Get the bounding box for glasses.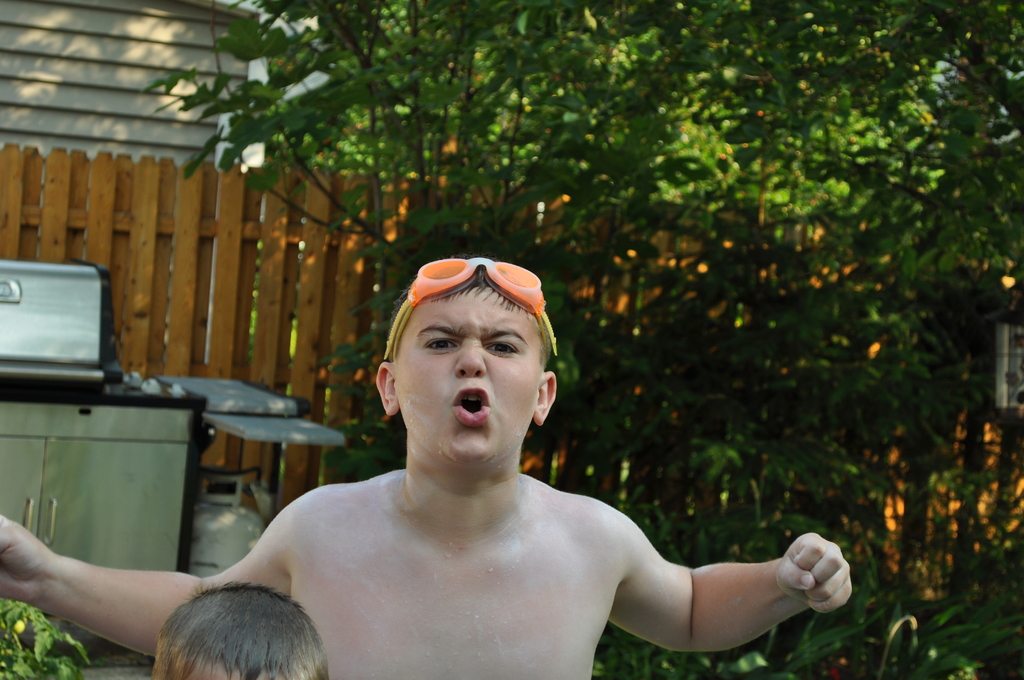
locate(381, 257, 560, 360).
